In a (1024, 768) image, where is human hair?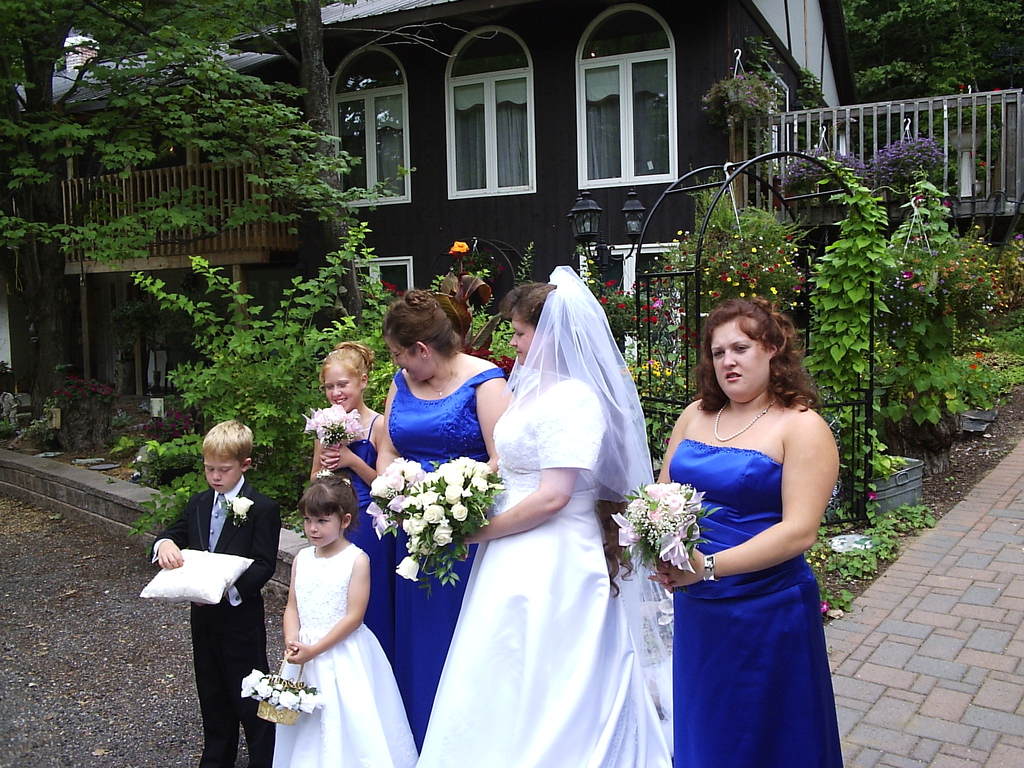
(left=699, top=305, right=806, bottom=414).
